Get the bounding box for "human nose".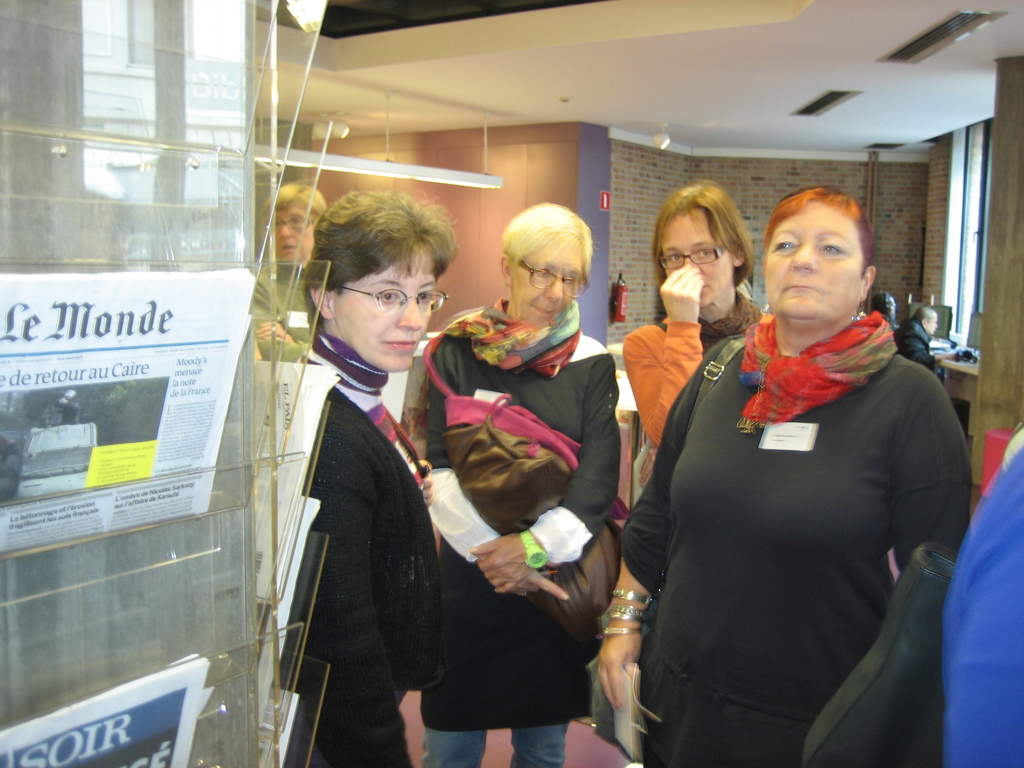
(272,228,293,241).
